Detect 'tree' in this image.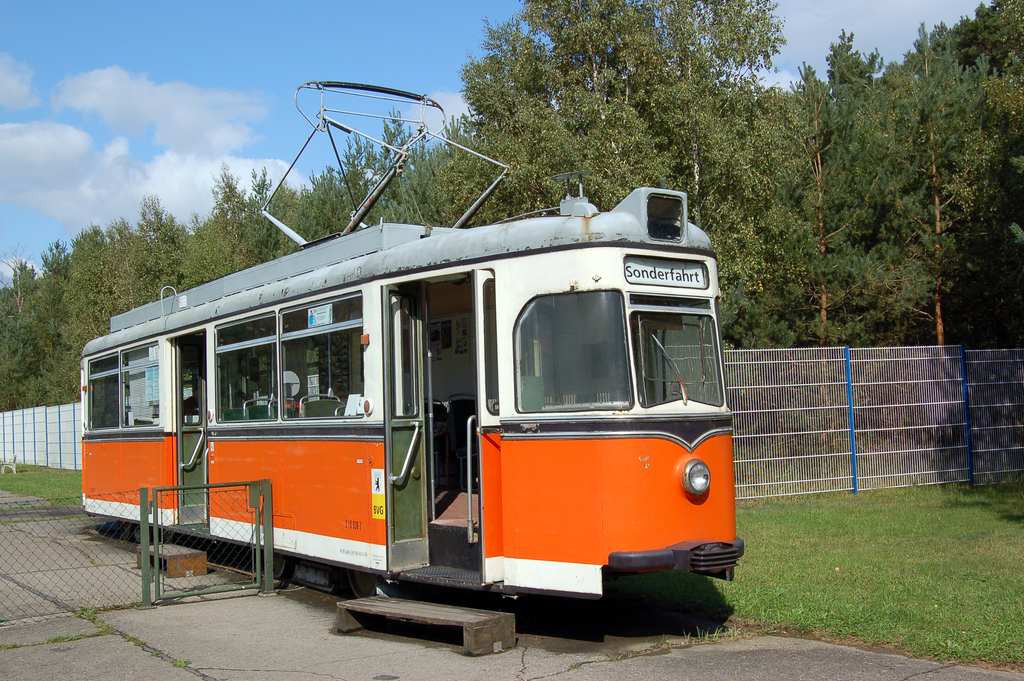
Detection: crop(764, 49, 1011, 366).
